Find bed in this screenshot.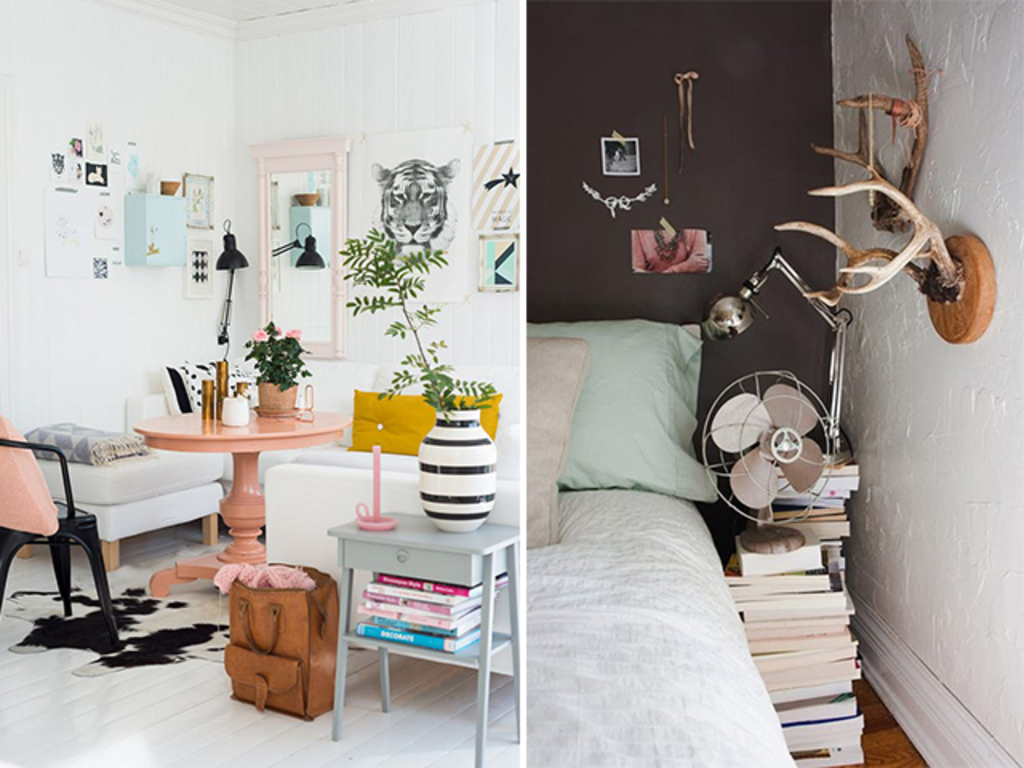
The bounding box for bed is bbox=[522, 314, 803, 766].
